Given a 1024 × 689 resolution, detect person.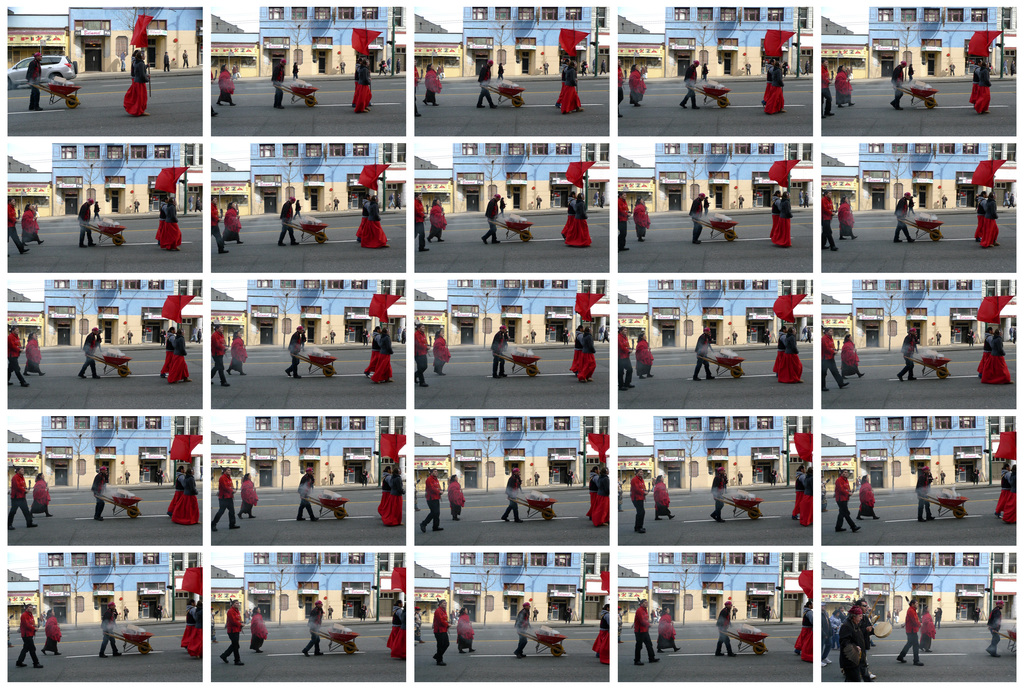
box(413, 472, 451, 542).
